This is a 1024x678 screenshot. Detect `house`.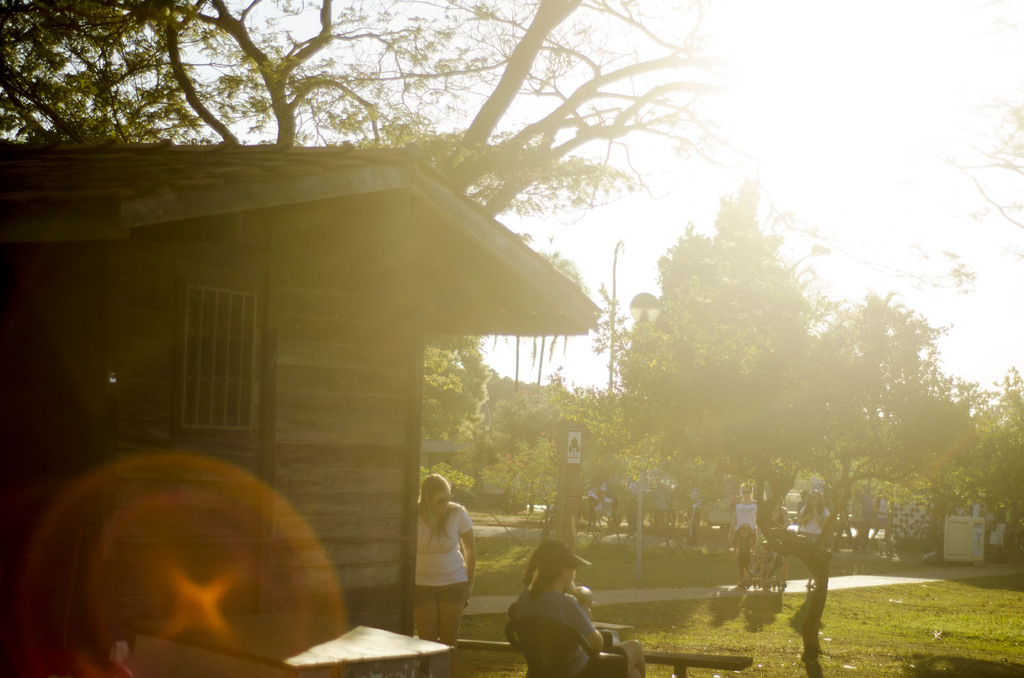
[x1=0, y1=145, x2=601, y2=634].
